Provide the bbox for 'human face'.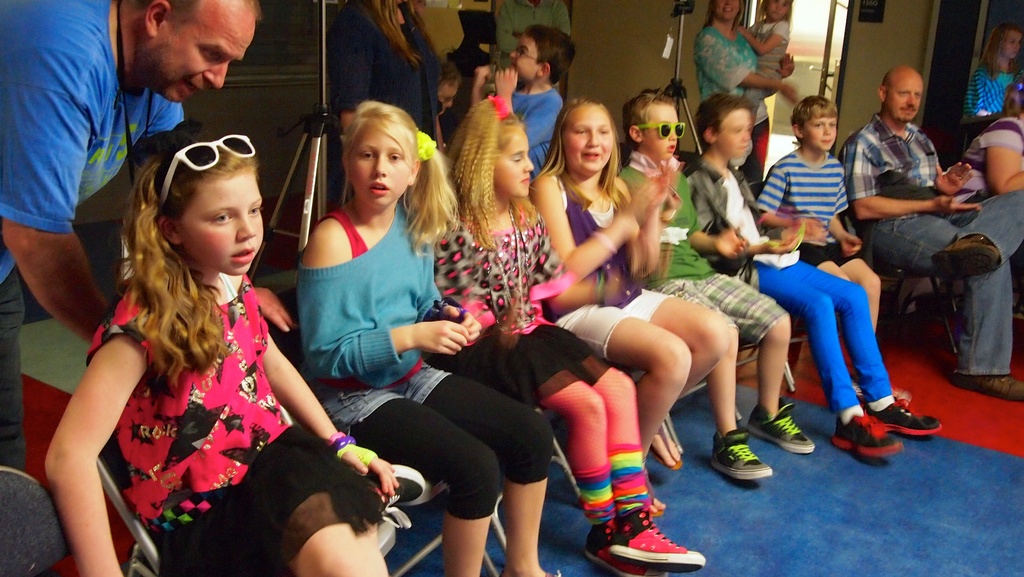
801:120:837:147.
